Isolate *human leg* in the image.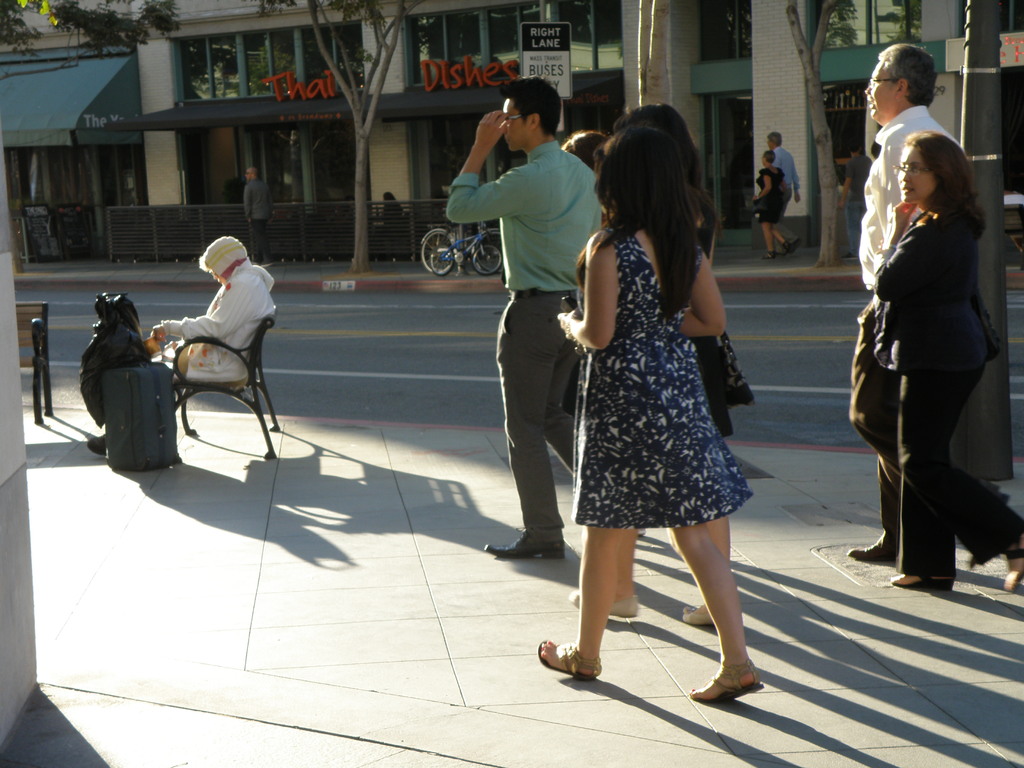
Isolated region: 665 521 763 705.
